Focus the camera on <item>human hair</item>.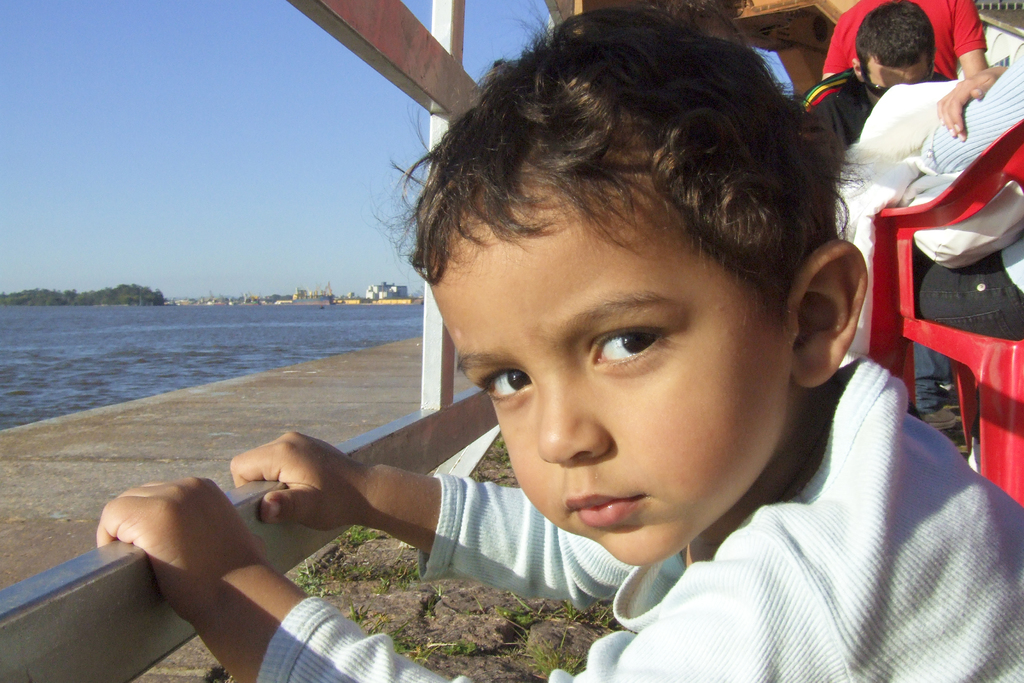
Focus region: <box>422,26,833,386</box>.
